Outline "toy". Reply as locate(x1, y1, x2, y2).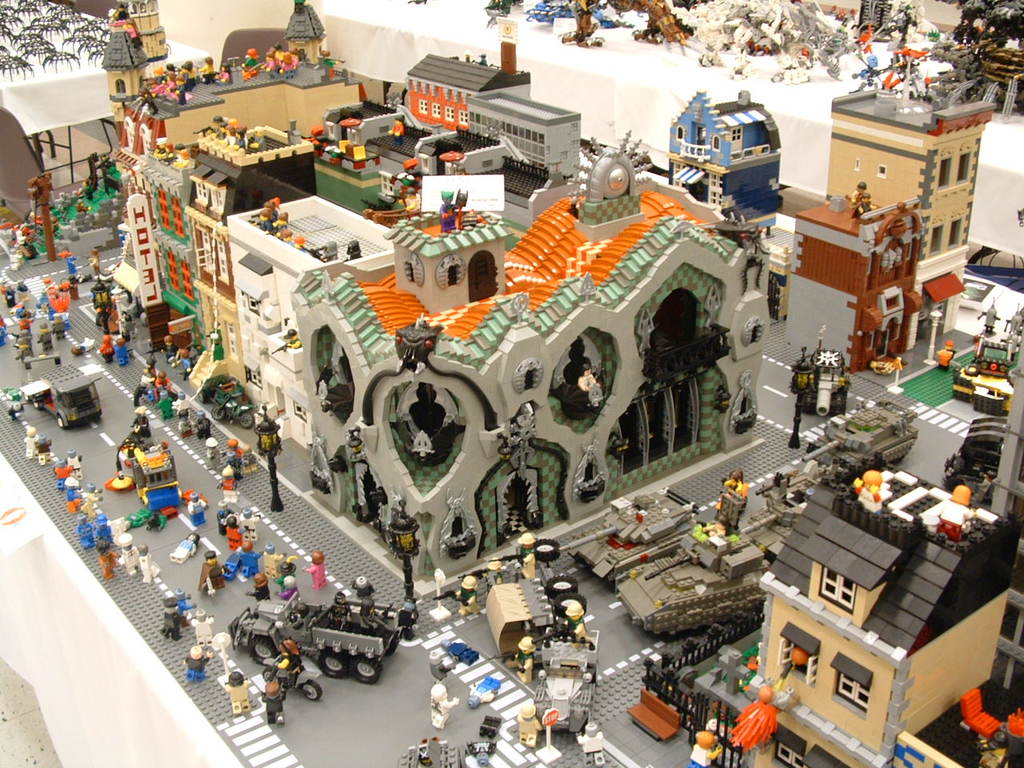
locate(722, 470, 754, 506).
